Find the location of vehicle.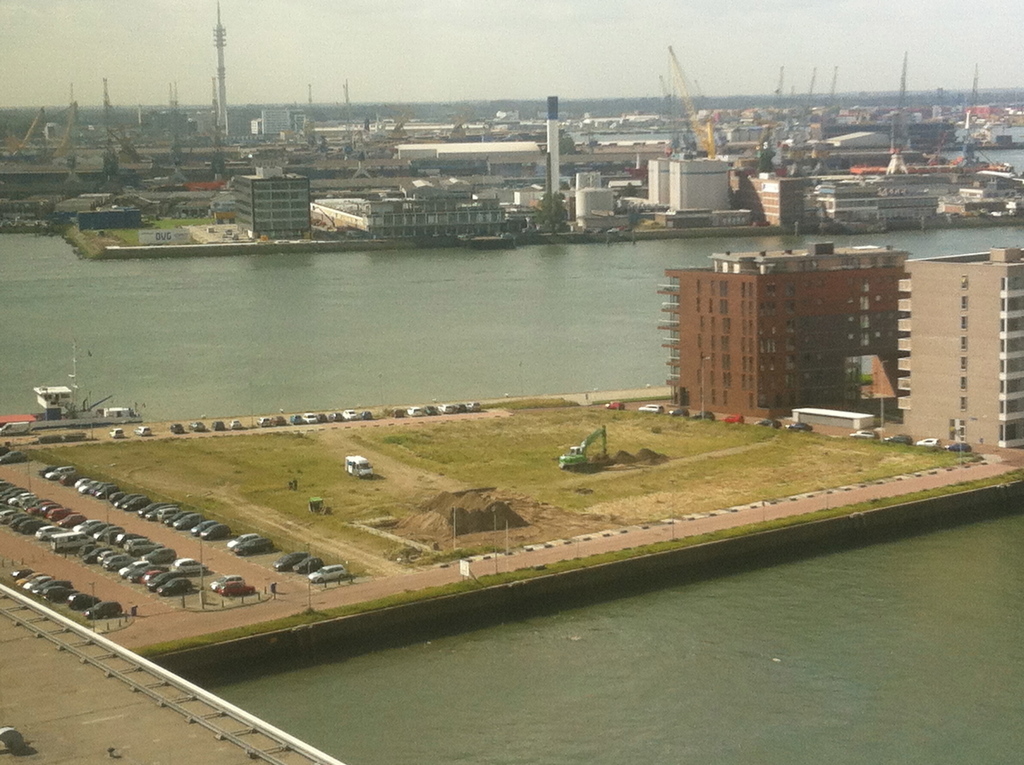
Location: bbox=[604, 398, 626, 410].
